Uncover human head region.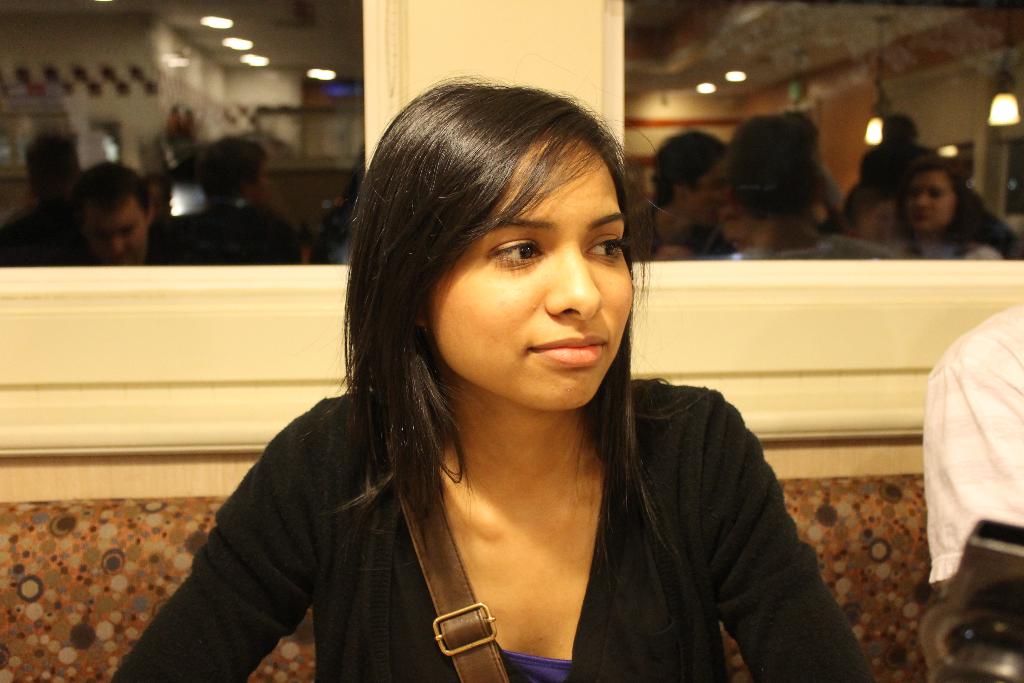
Uncovered: BBox(27, 134, 87, 207).
